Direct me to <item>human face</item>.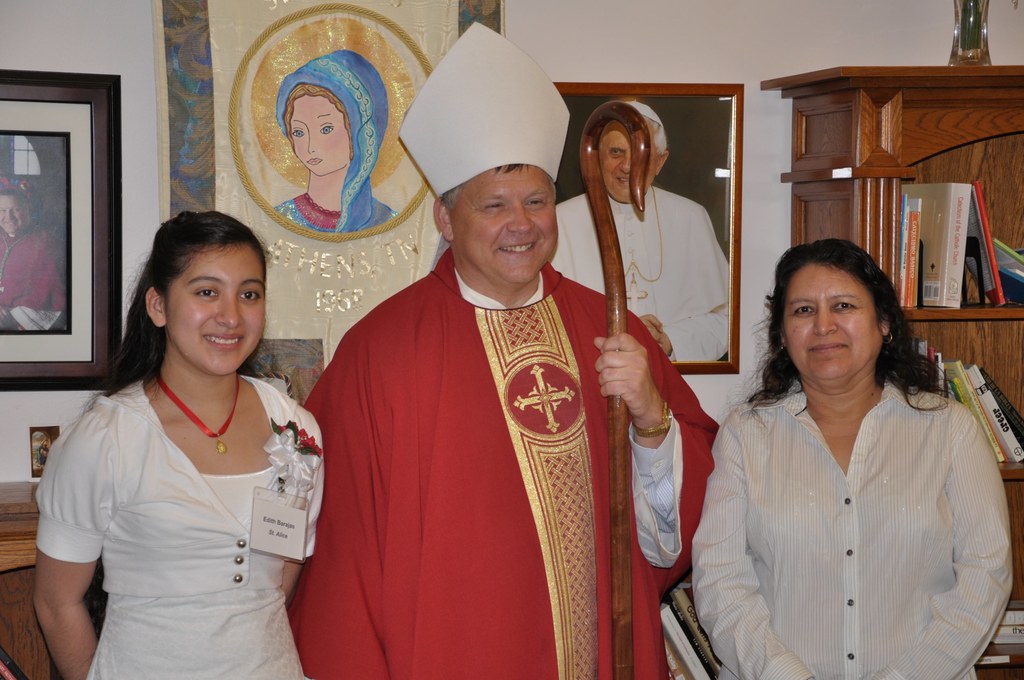
Direction: BBox(0, 195, 26, 234).
